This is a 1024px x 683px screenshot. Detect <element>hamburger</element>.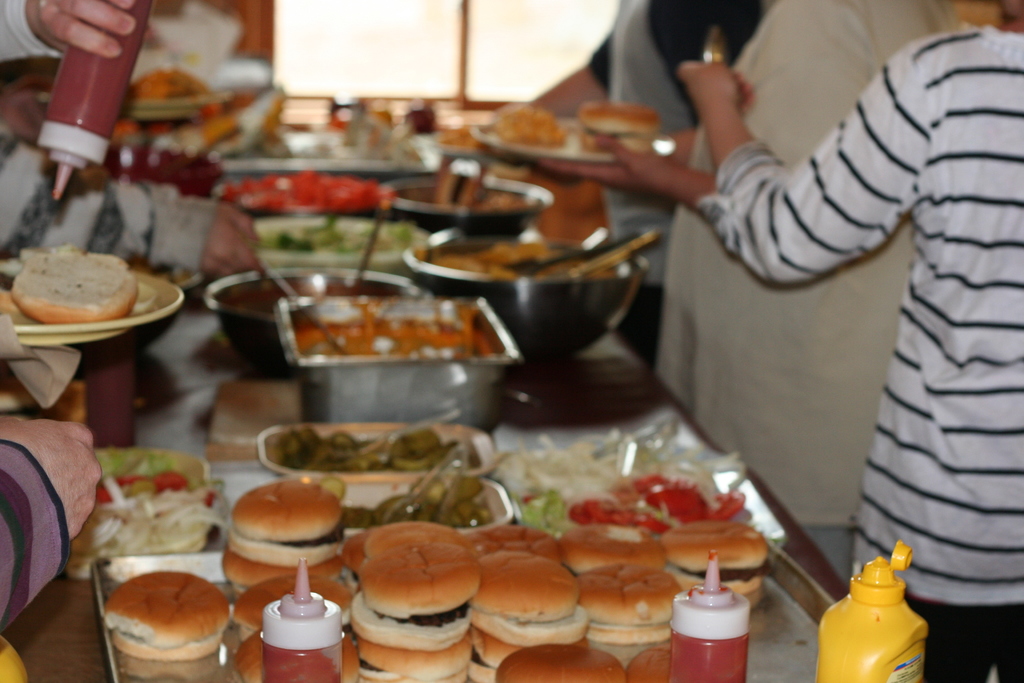
box=[232, 563, 364, 637].
